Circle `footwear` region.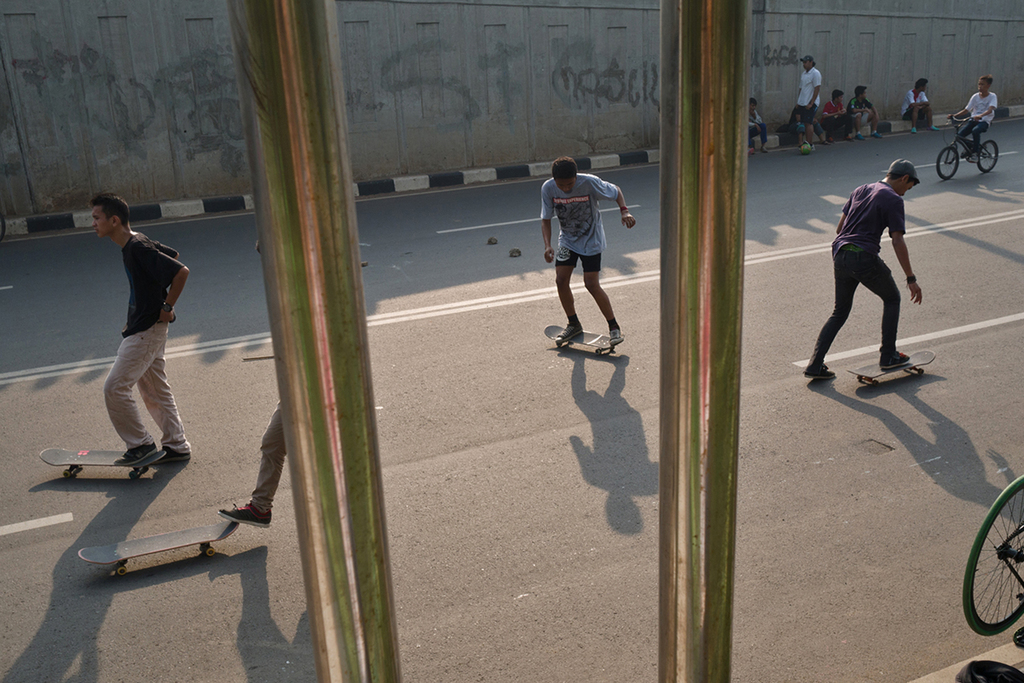
Region: Rect(748, 148, 754, 155).
